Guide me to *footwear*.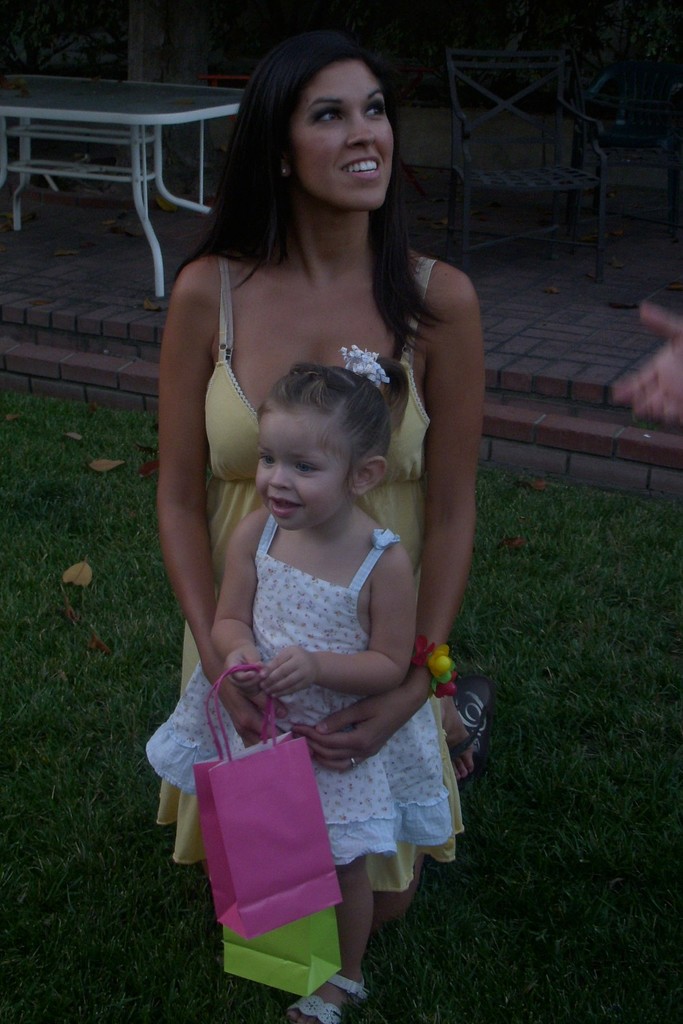
Guidance: x1=450 y1=676 x2=479 y2=782.
